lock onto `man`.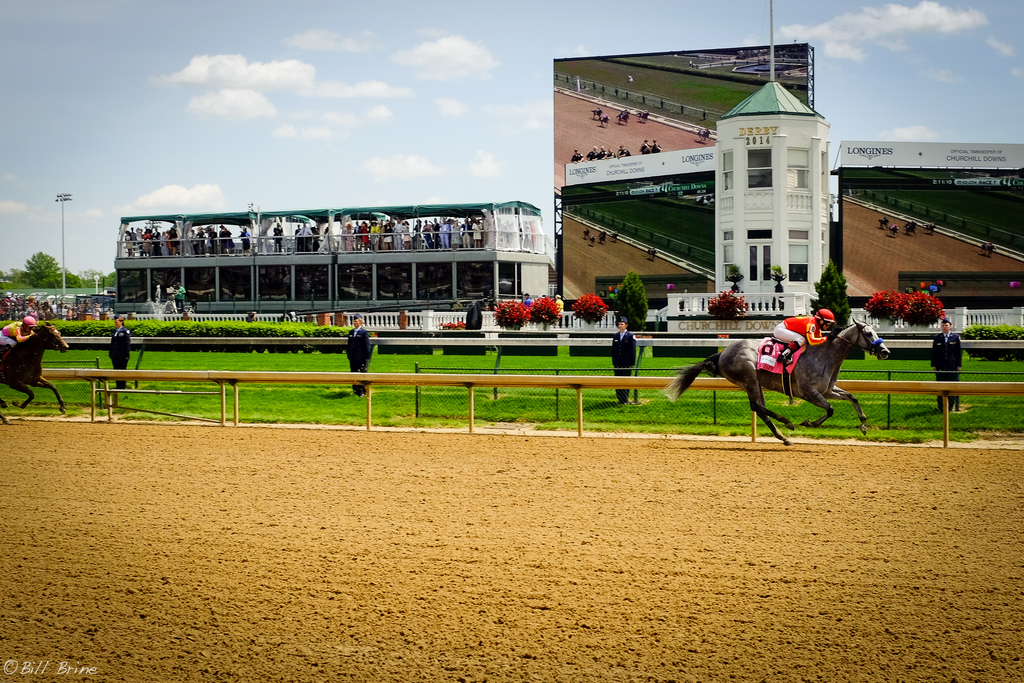
Locked: bbox=(598, 145, 606, 160).
